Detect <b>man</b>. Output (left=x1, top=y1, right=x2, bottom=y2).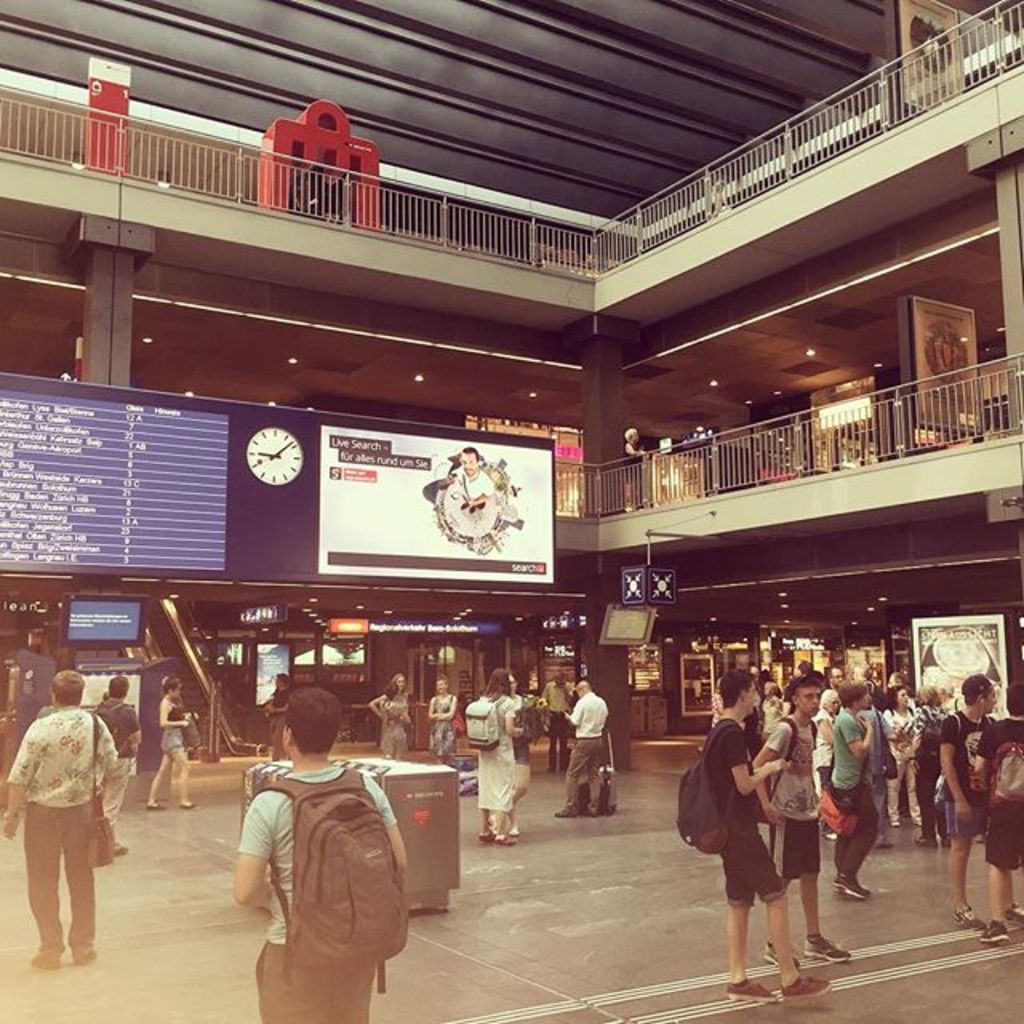
(left=262, top=670, right=298, bottom=763).
